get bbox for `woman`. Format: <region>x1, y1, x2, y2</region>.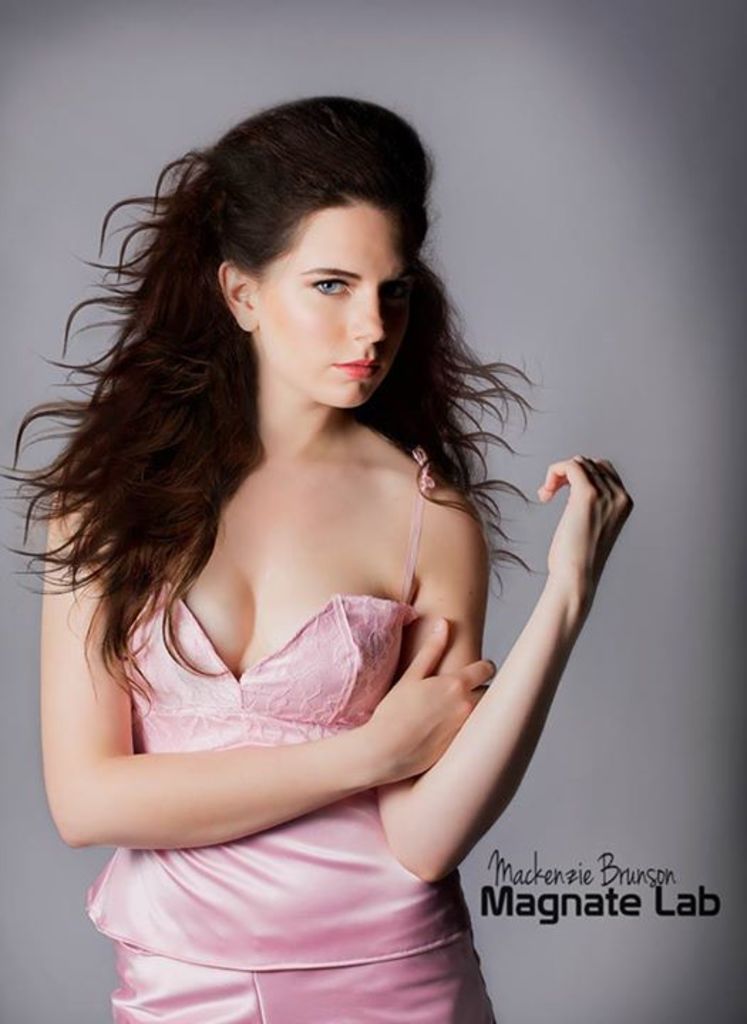
<region>4, 30, 596, 1023</region>.
